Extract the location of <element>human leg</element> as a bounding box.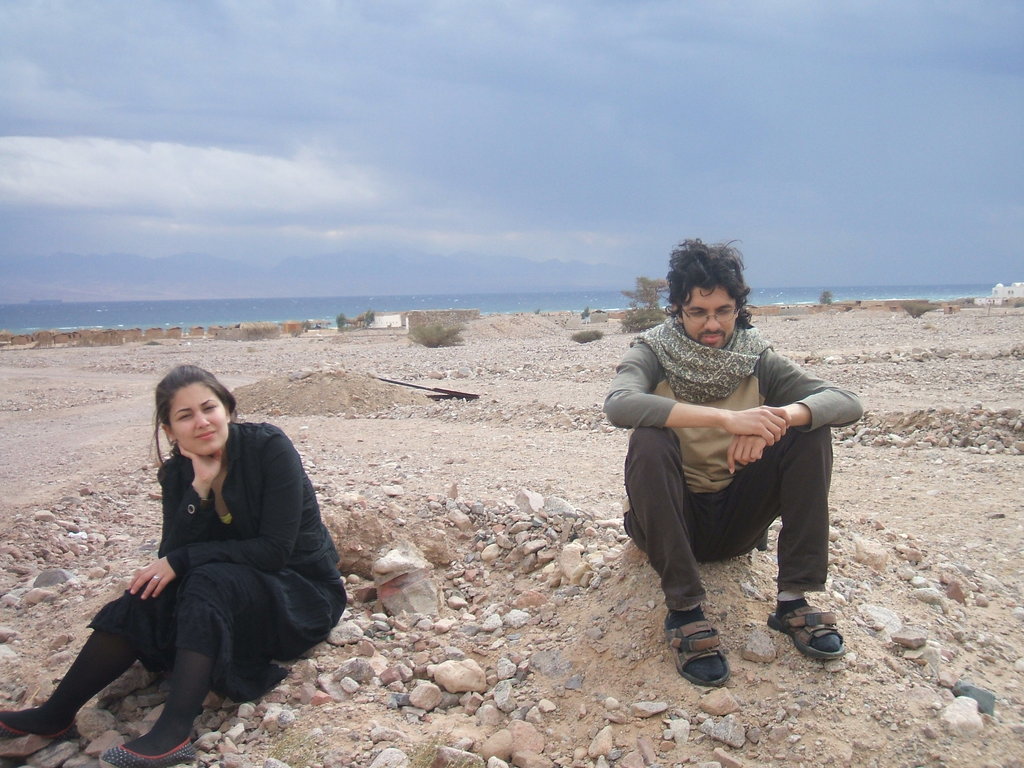
left=739, top=415, right=845, bottom=656.
